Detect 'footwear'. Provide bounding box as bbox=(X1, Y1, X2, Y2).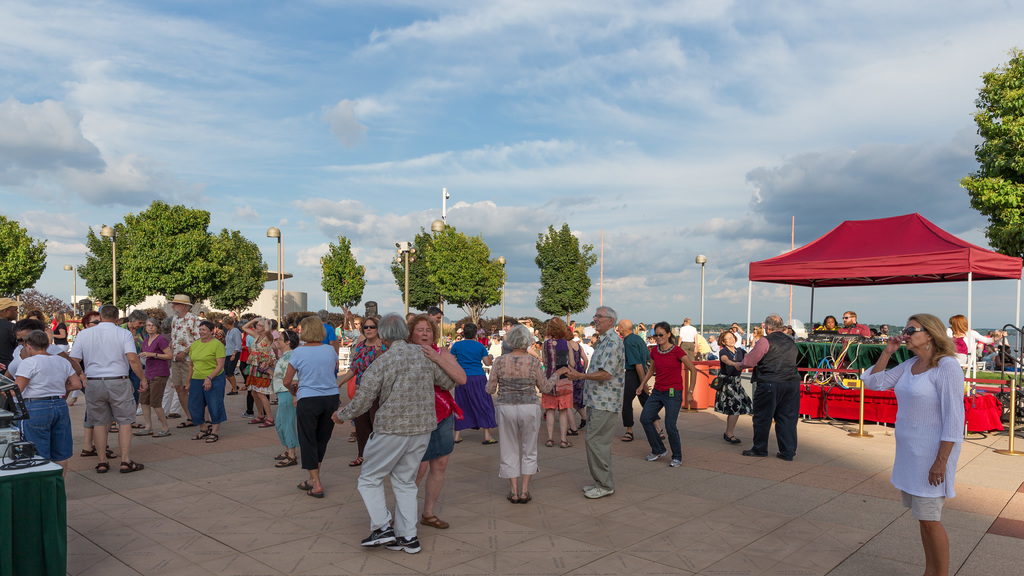
bbox=(730, 431, 741, 444).
